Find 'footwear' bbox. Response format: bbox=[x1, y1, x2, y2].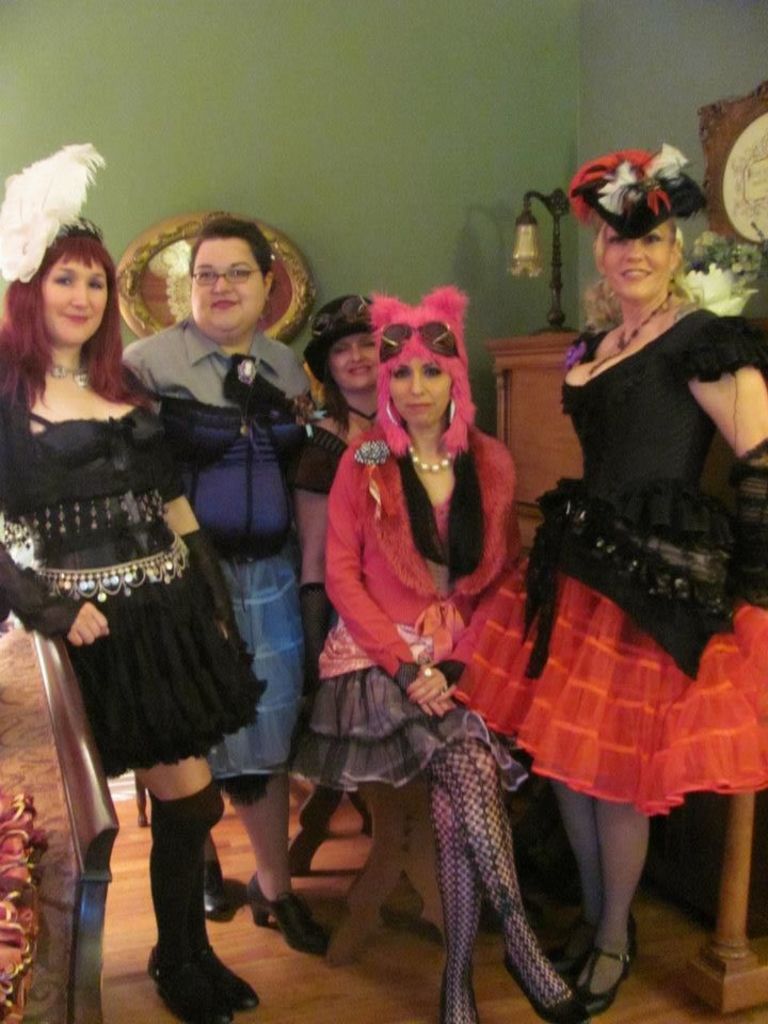
bbox=[142, 939, 268, 1015].
